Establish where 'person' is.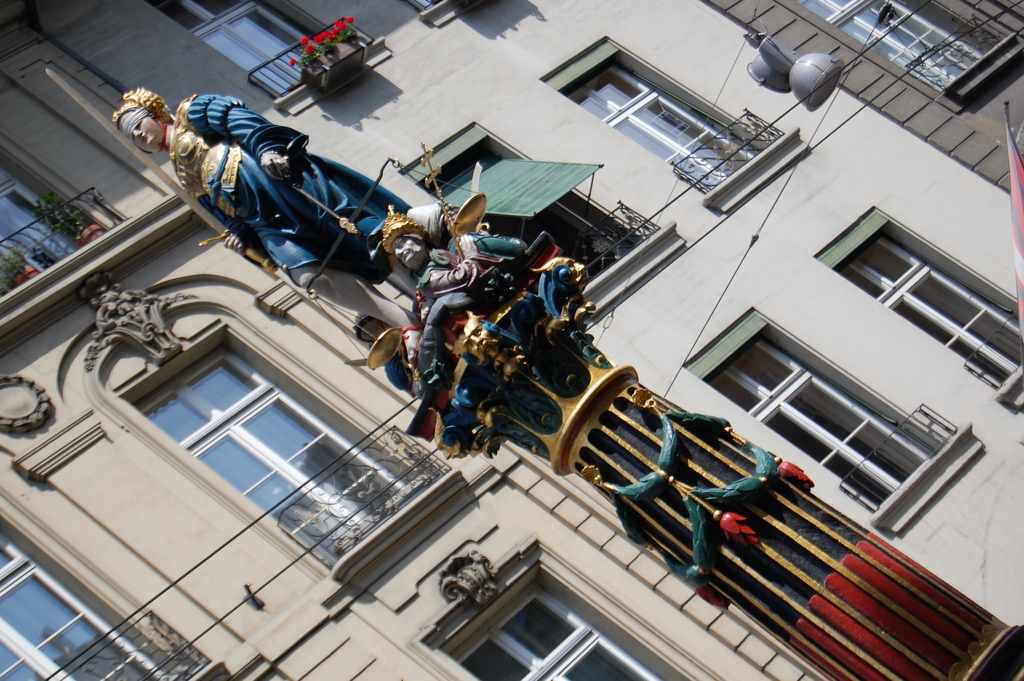
Established at crop(381, 200, 523, 382).
